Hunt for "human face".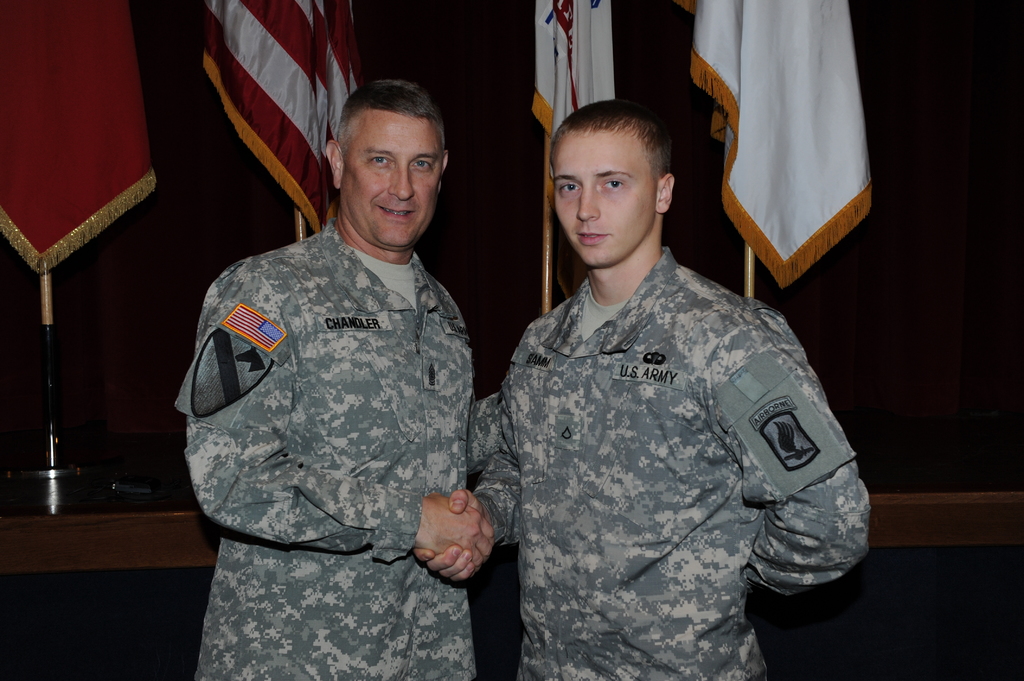
Hunted down at crop(552, 125, 659, 264).
